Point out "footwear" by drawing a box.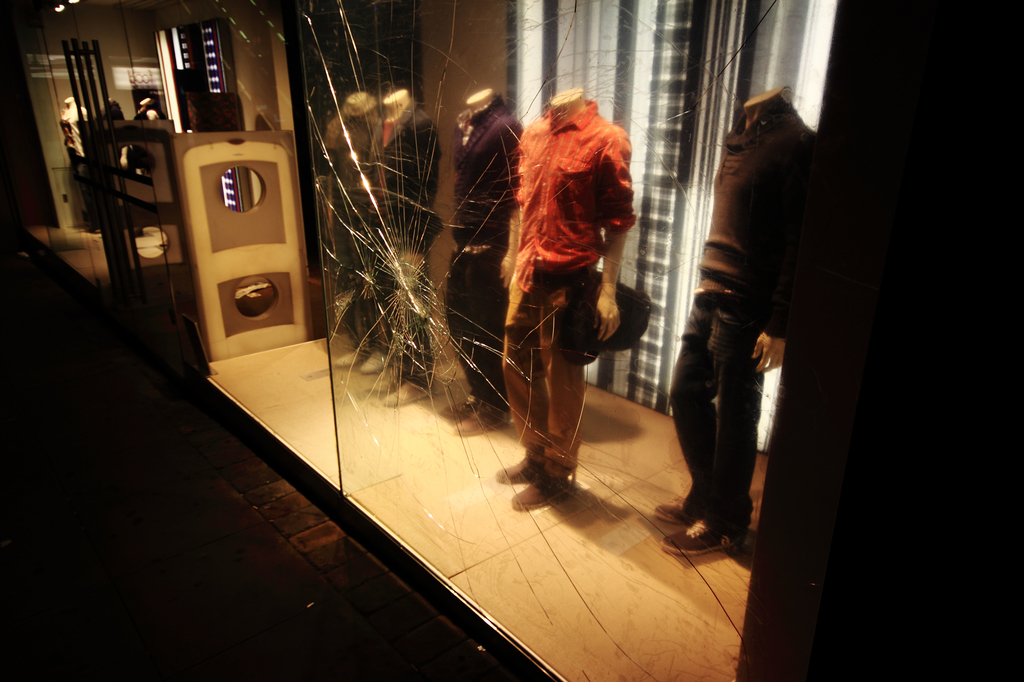
left=381, top=379, right=427, bottom=404.
